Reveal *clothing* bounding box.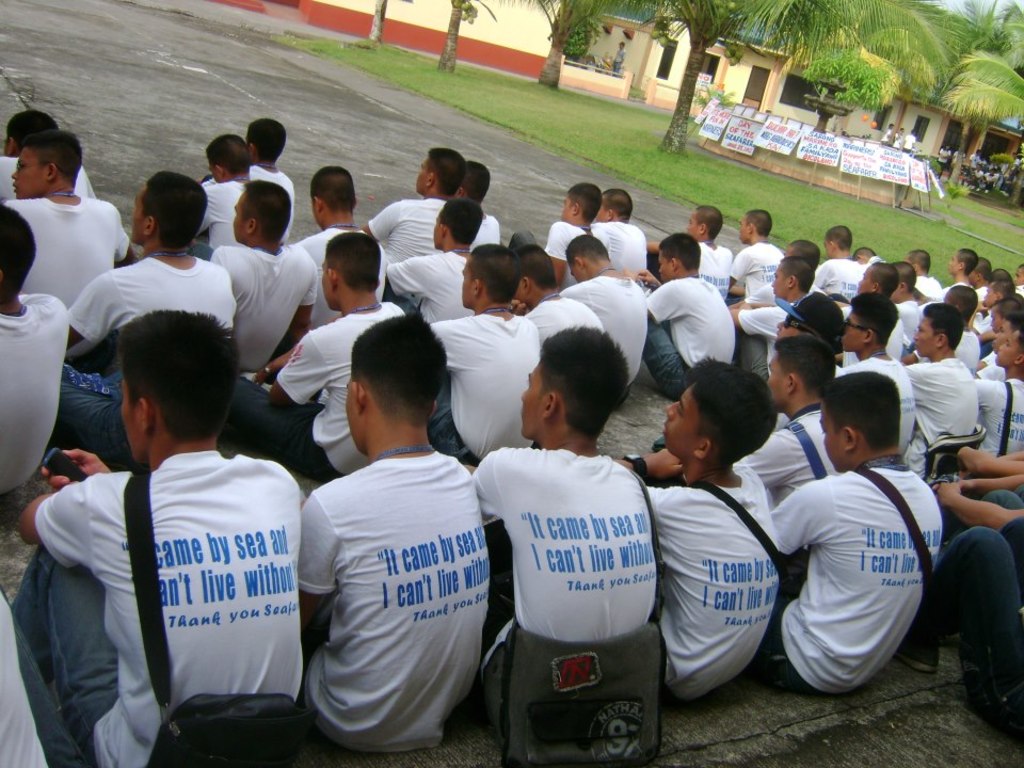
Revealed: box=[226, 294, 407, 478].
